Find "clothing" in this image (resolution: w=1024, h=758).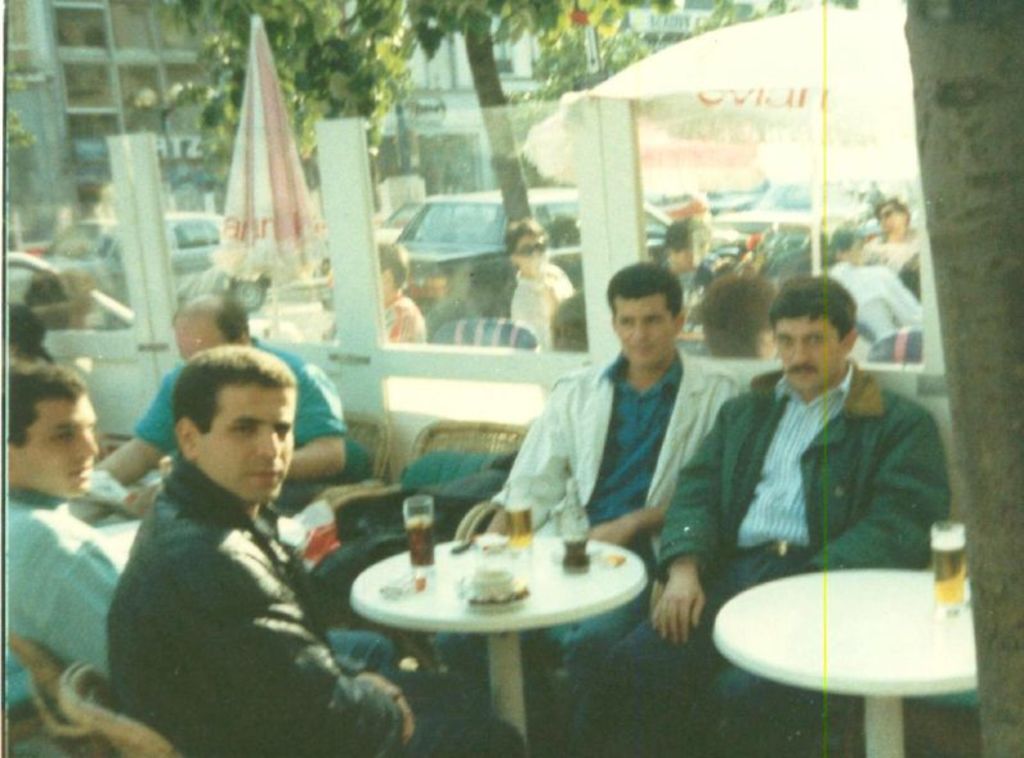
512,269,585,369.
